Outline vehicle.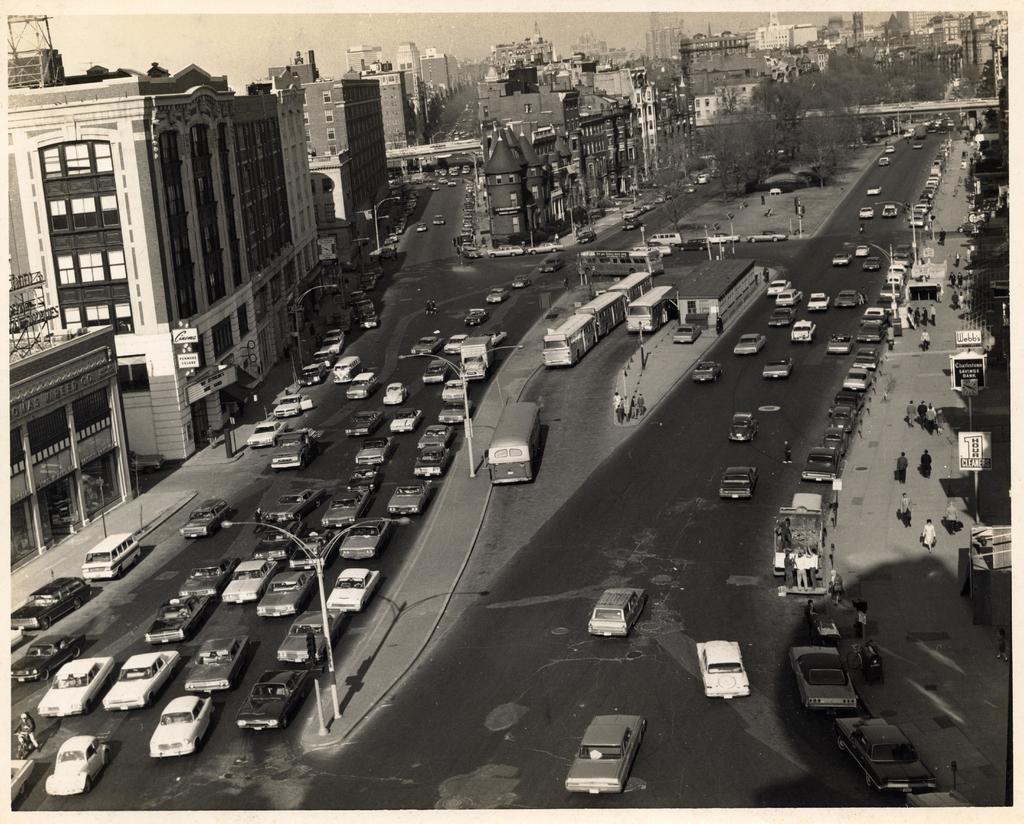
Outline: locate(45, 732, 116, 796).
